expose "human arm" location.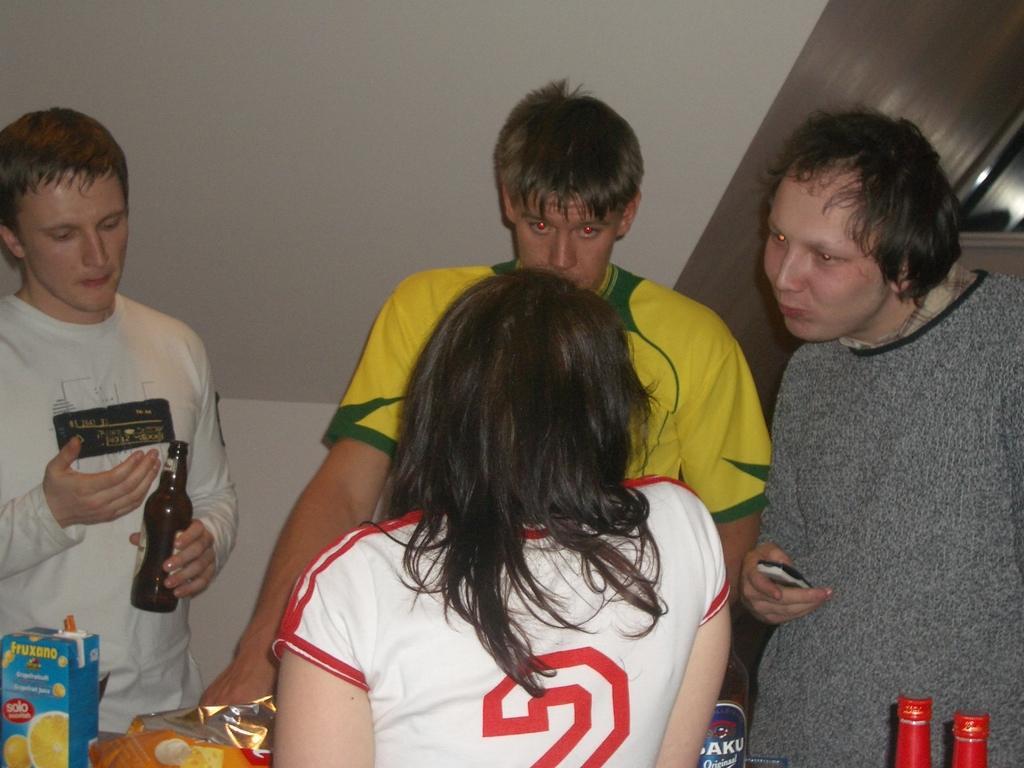
Exposed at box(275, 557, 376, 767).
